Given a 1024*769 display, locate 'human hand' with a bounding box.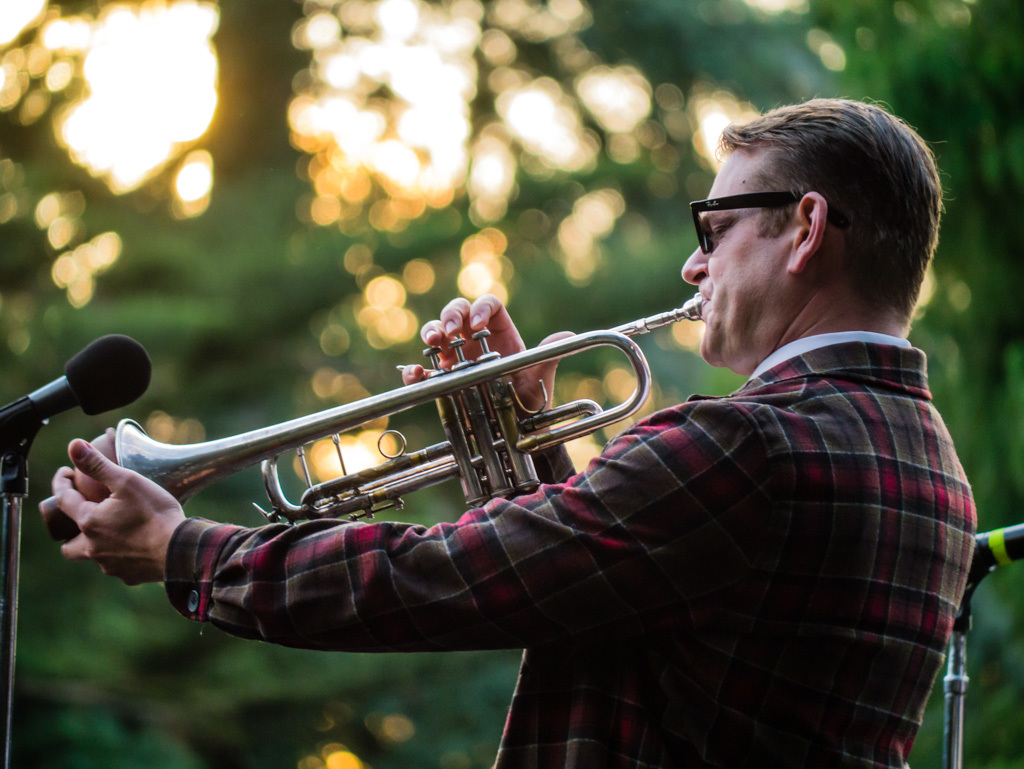
Located: crop(45, 428, 186, 592).
